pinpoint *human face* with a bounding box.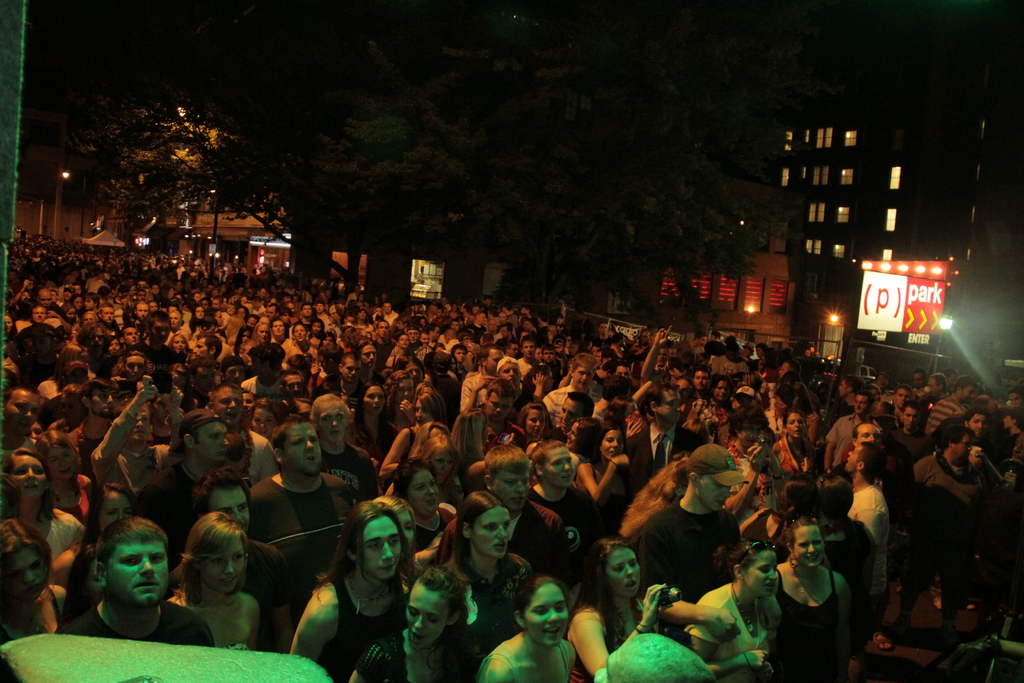
box(44, 446, 77, 481).
